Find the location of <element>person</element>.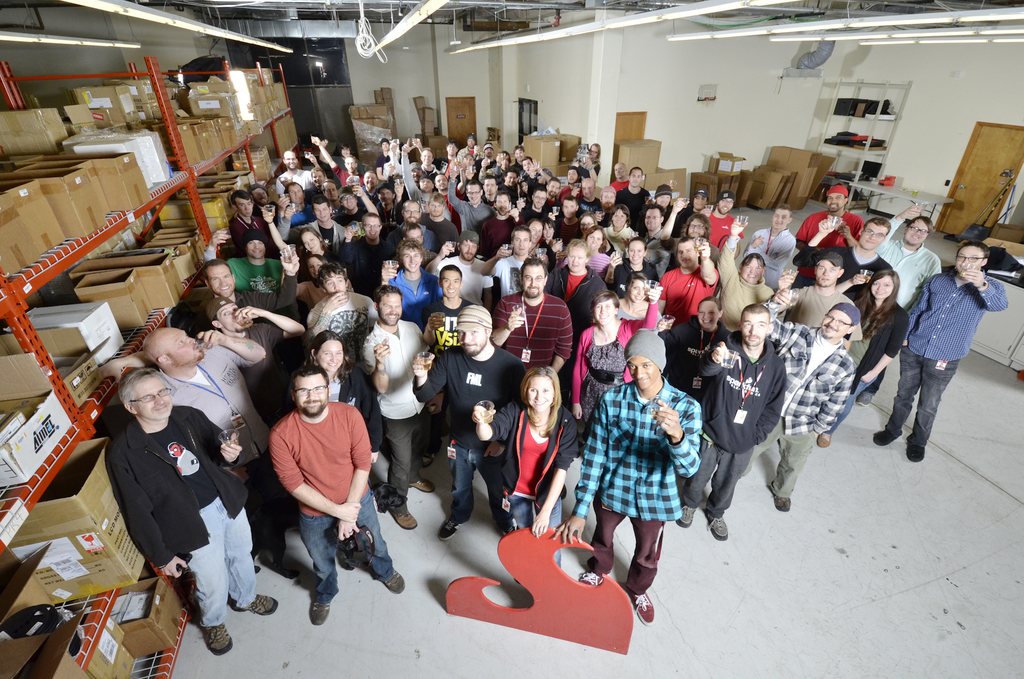
Location: [659, 203, 721, 261].
